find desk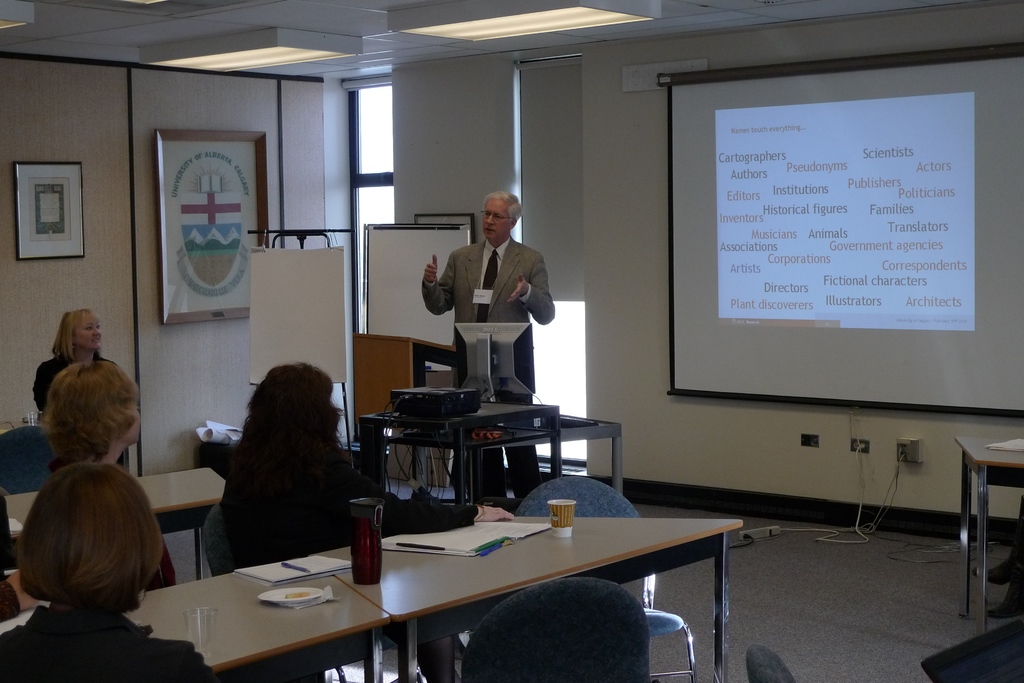
select_region(0, 466, 233, 570)
